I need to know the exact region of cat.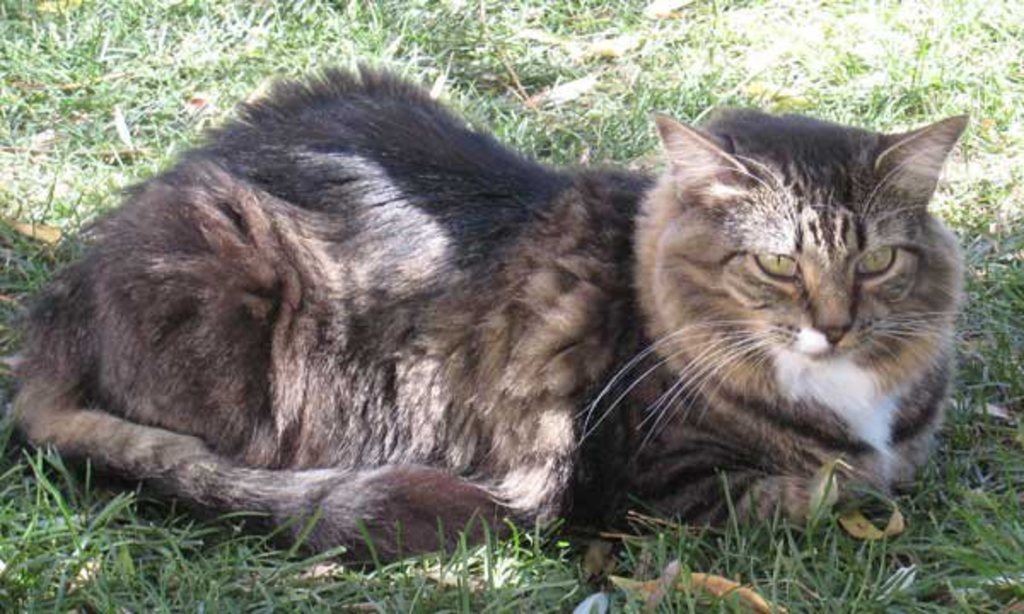
Region: {"x1": 3, "y1": 56, "x2": 978, "y2": 563}.
